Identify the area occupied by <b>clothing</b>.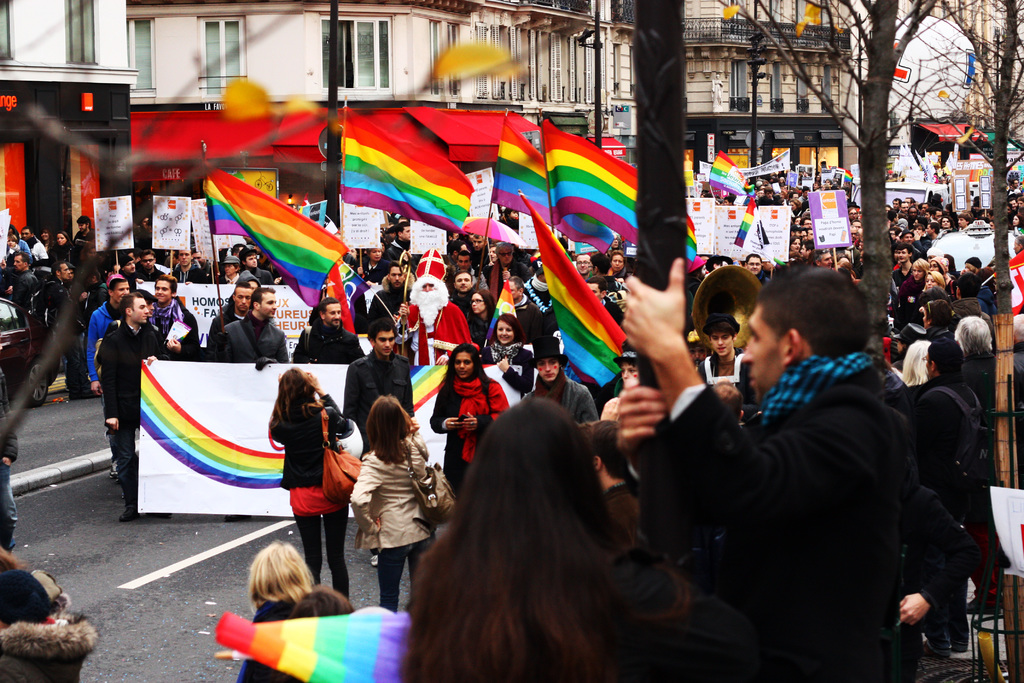
Area: (x1=231, y1=588, x2=355, y2=682).
